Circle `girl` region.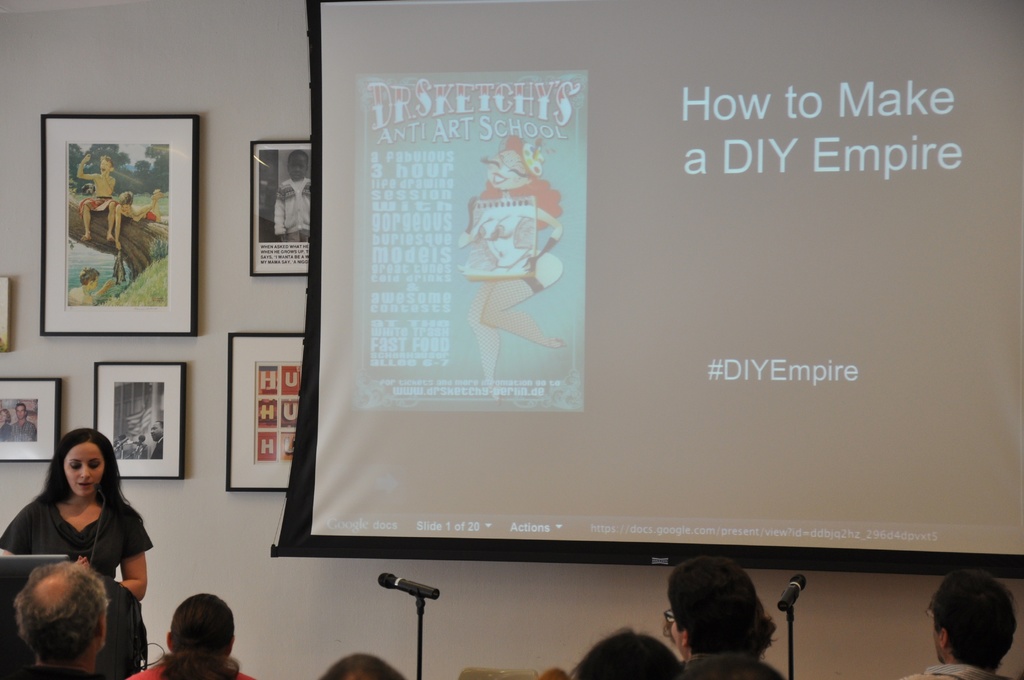
Region: [x1=1, y1=430, x2=150, y2=599].
